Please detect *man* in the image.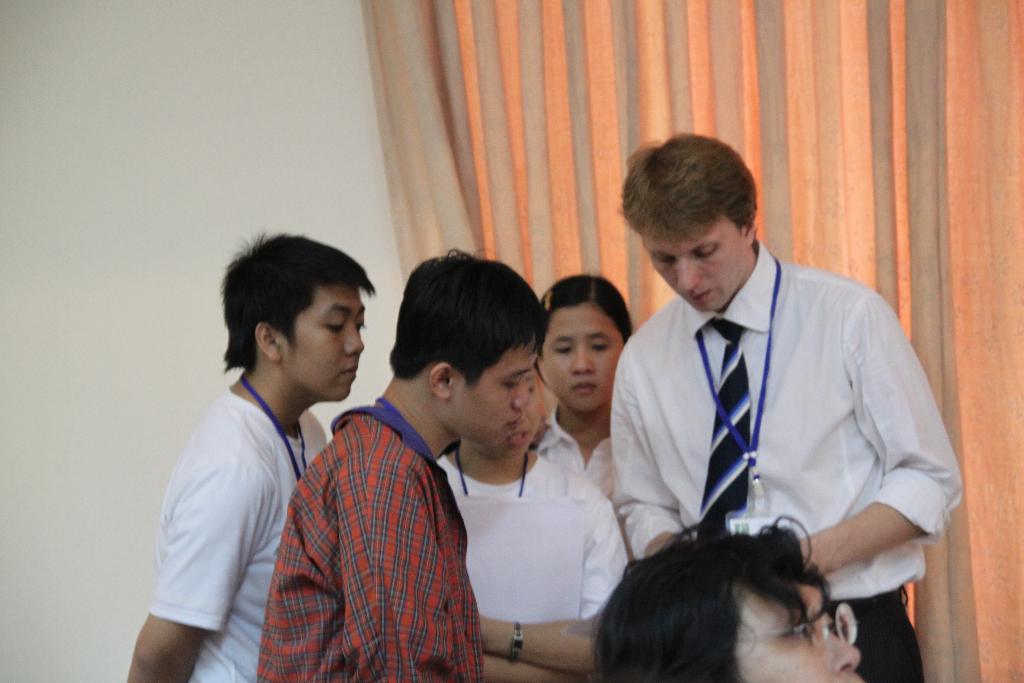
box(602, 142, 945, 655).
